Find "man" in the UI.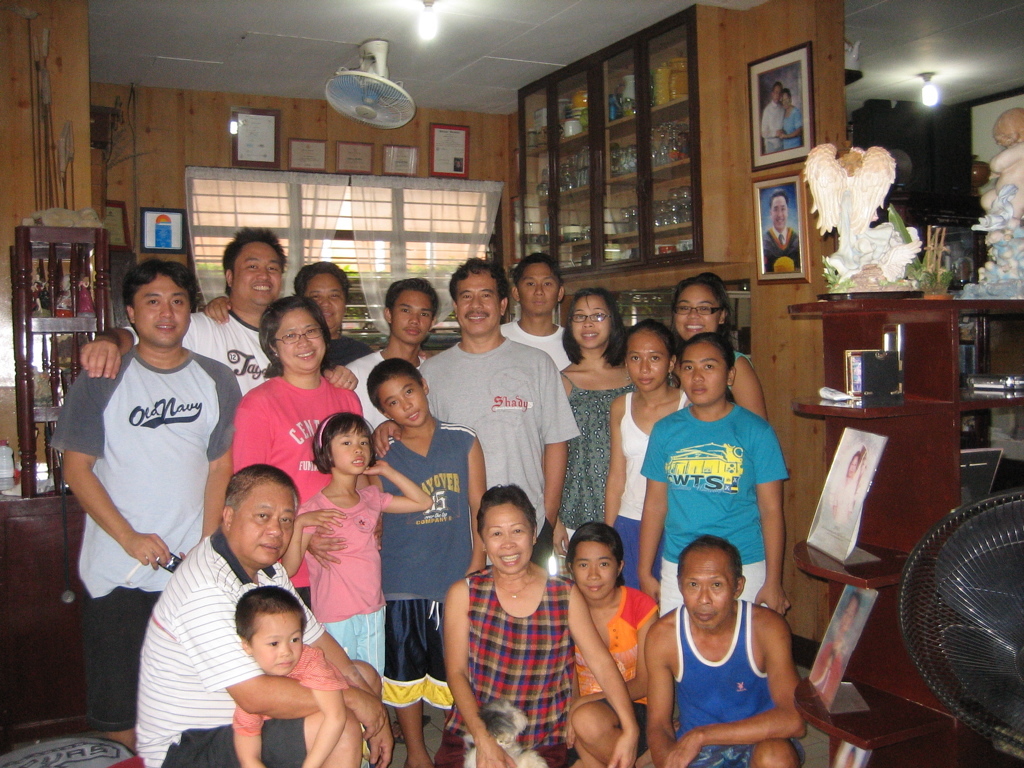
UI element at x1=75, y1=226, x2=361, y2=400.
